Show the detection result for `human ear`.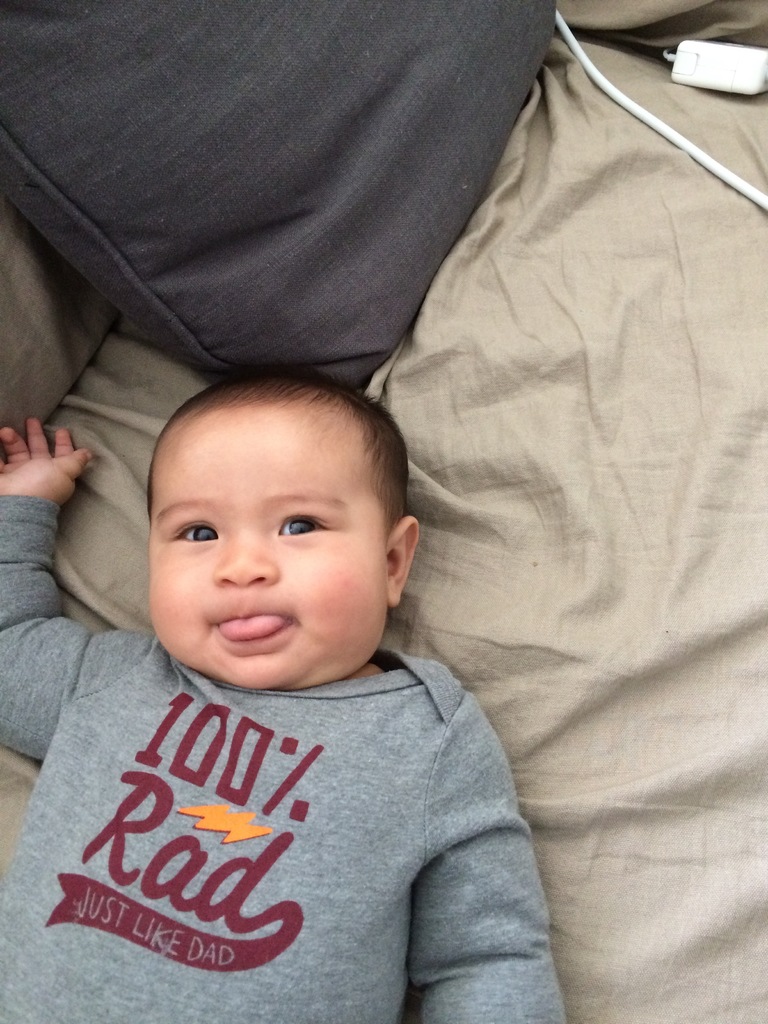
(x1=388, y1=516, x2=420, y2=607).
